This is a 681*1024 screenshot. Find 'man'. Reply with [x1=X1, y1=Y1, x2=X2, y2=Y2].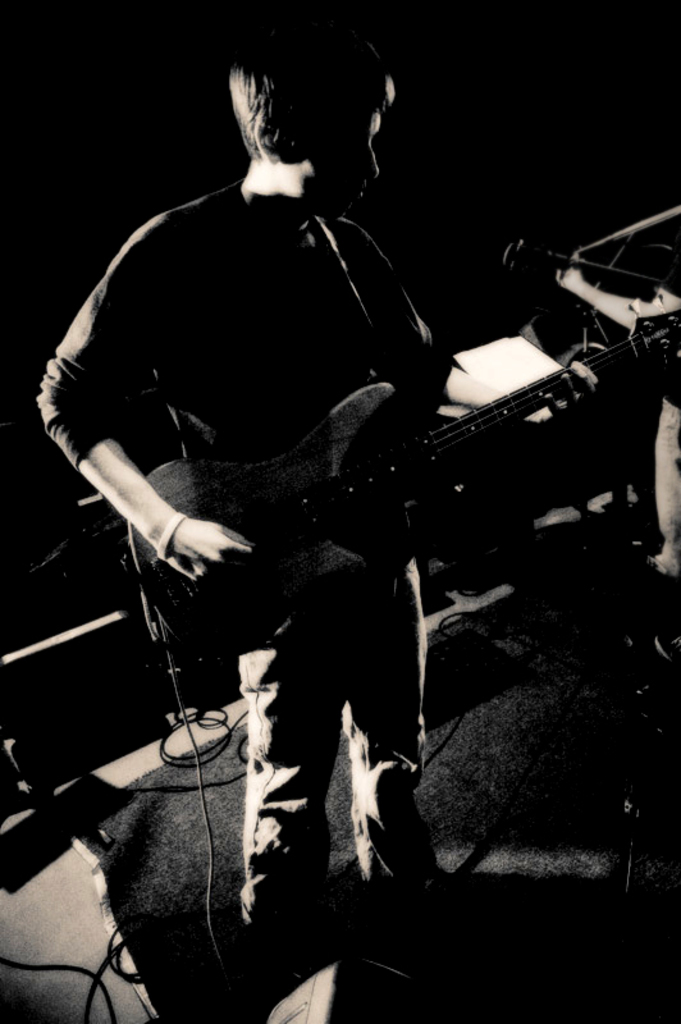
[x1=52, y1=58, x2=609, y2=943].
